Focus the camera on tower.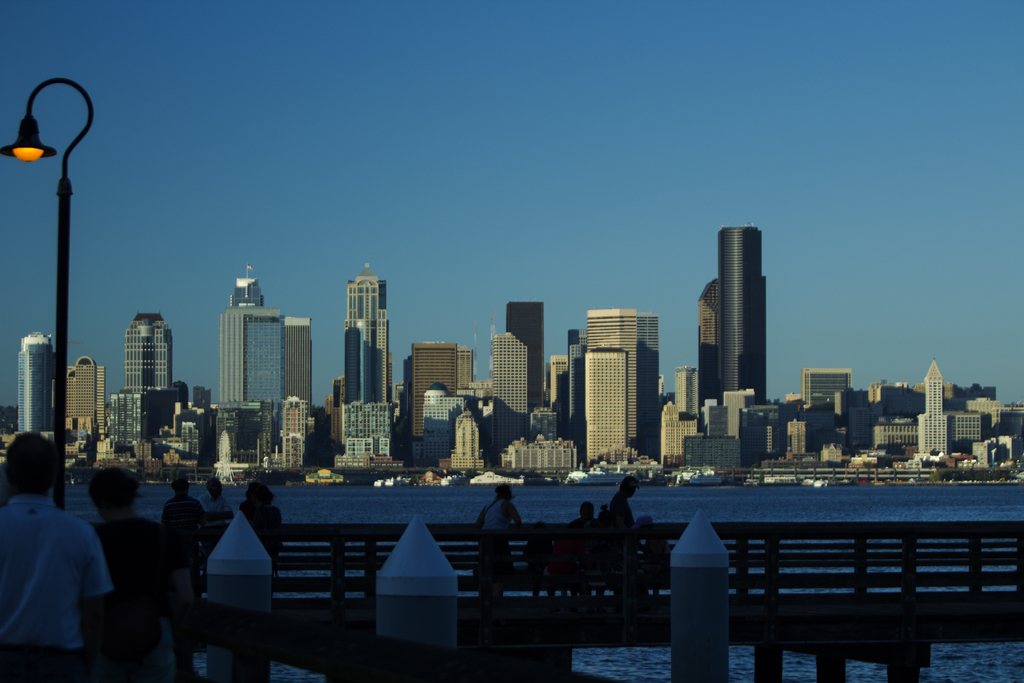
Focus region: <region>790, 368, 863, 465</region>.
